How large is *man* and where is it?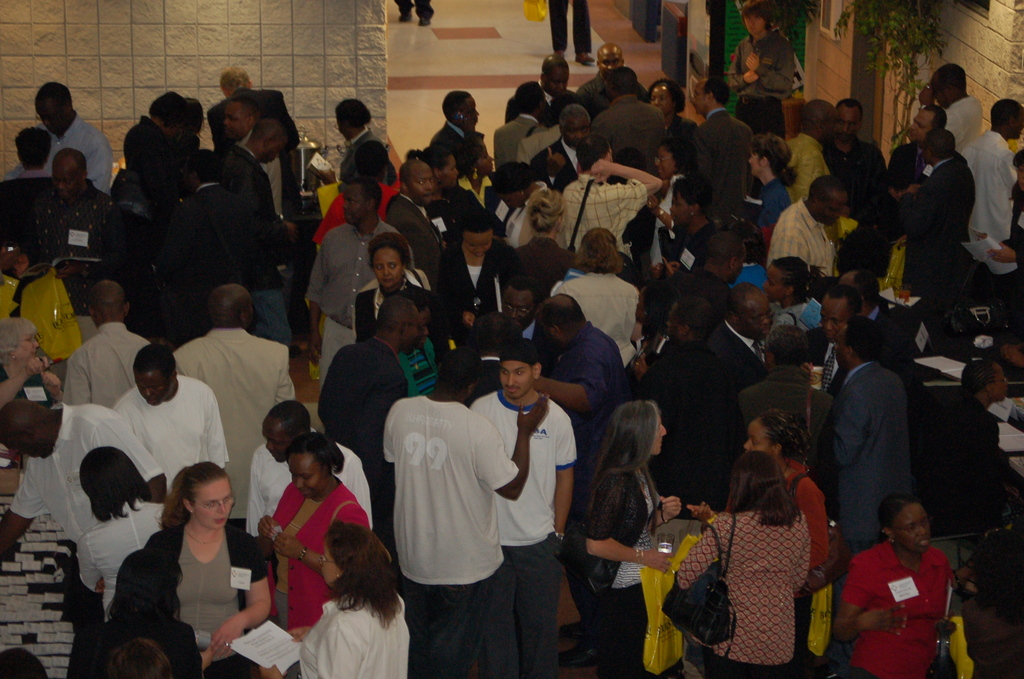
Bounding box: [590,66,666,179].
